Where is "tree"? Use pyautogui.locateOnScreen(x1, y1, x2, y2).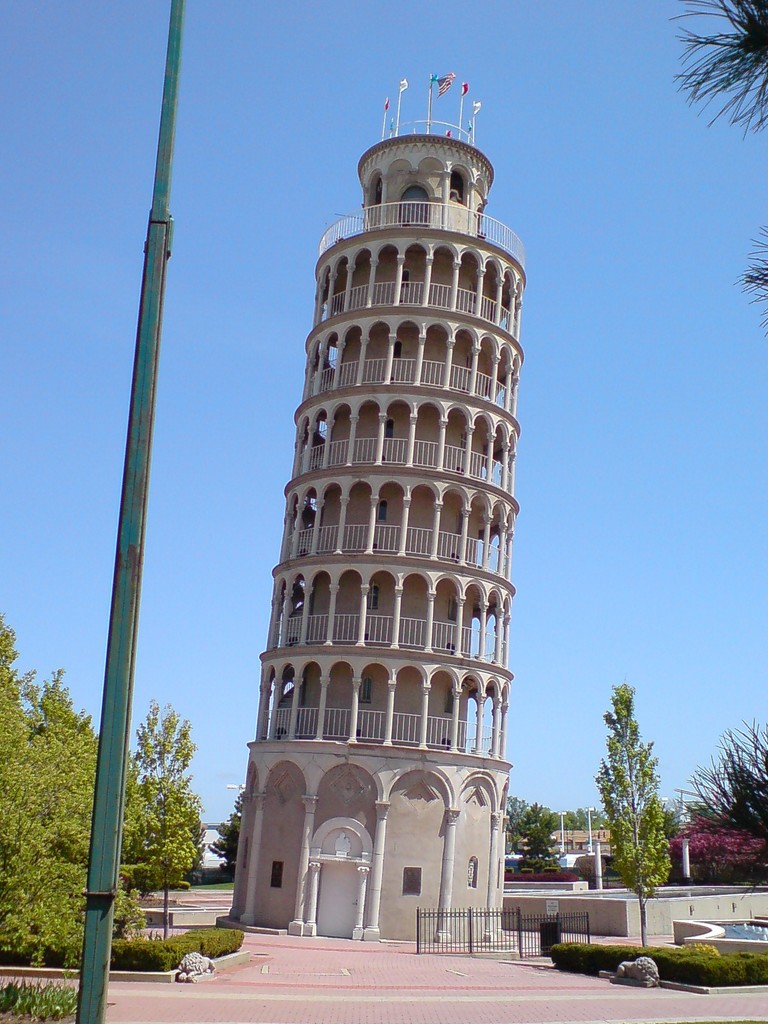
pyautogui.locateOnScreen(0, 616, 104, 966).
